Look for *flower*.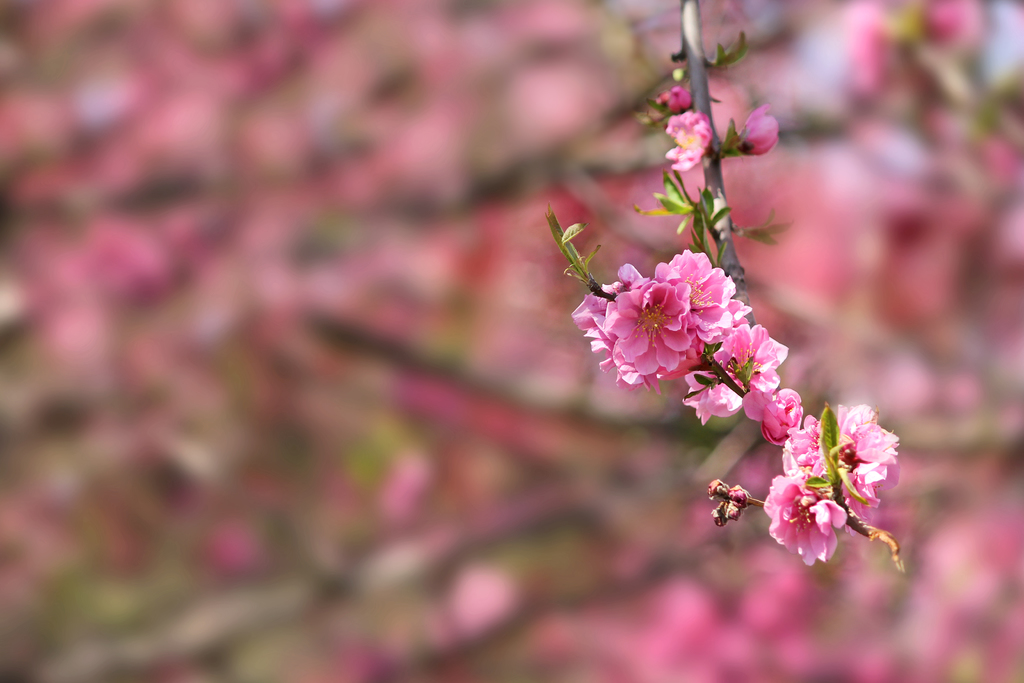
Found: Rect(781, 415, 830, 483).
